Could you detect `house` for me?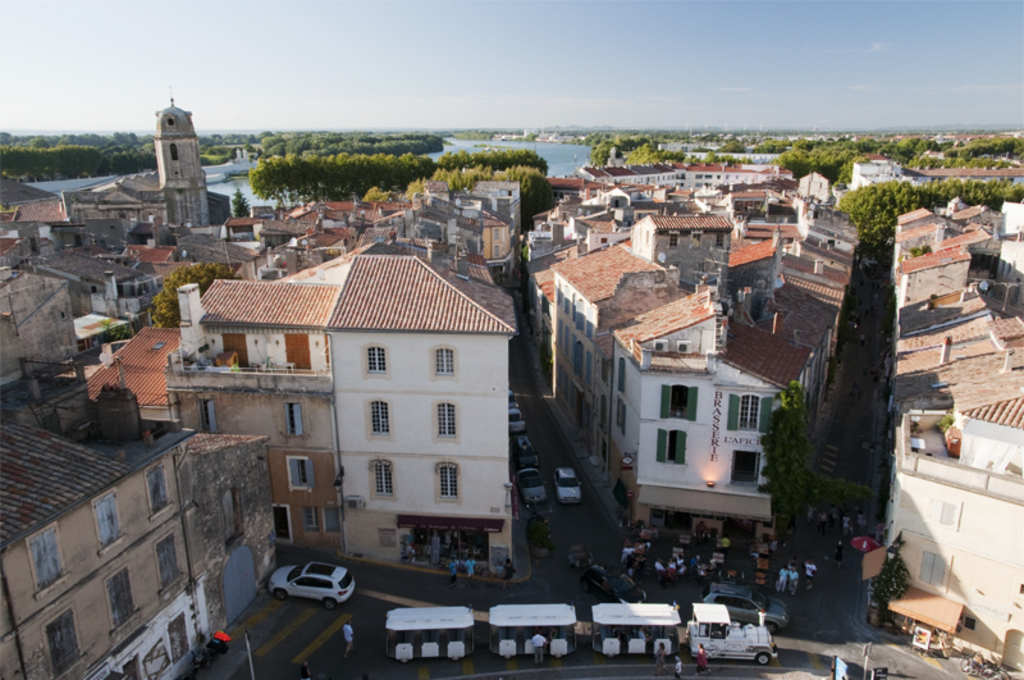
Detection result: 111 239 170 279.
